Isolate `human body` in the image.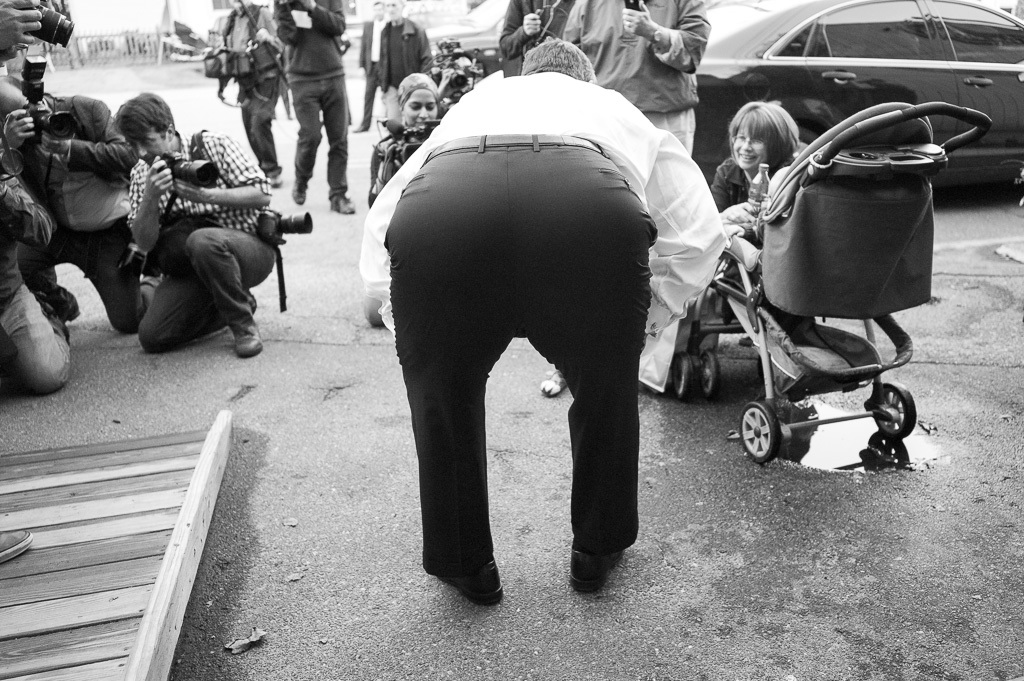
Isolated region: x1=565, y1=0, x2=712, y2=152.
